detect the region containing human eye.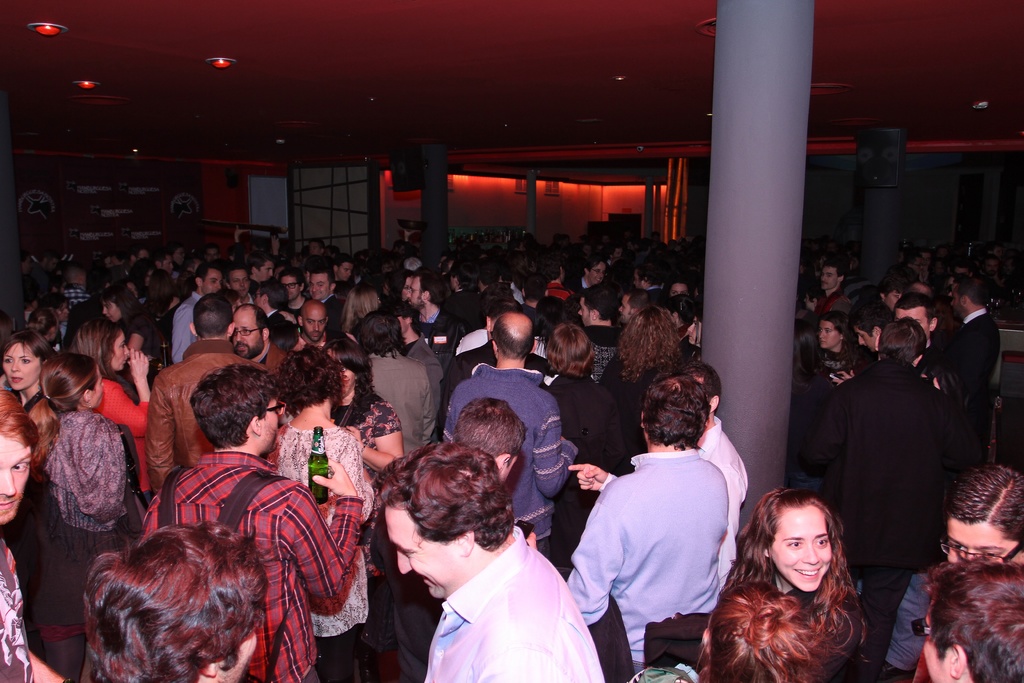
l=19, t=360, r=32, b=368.
